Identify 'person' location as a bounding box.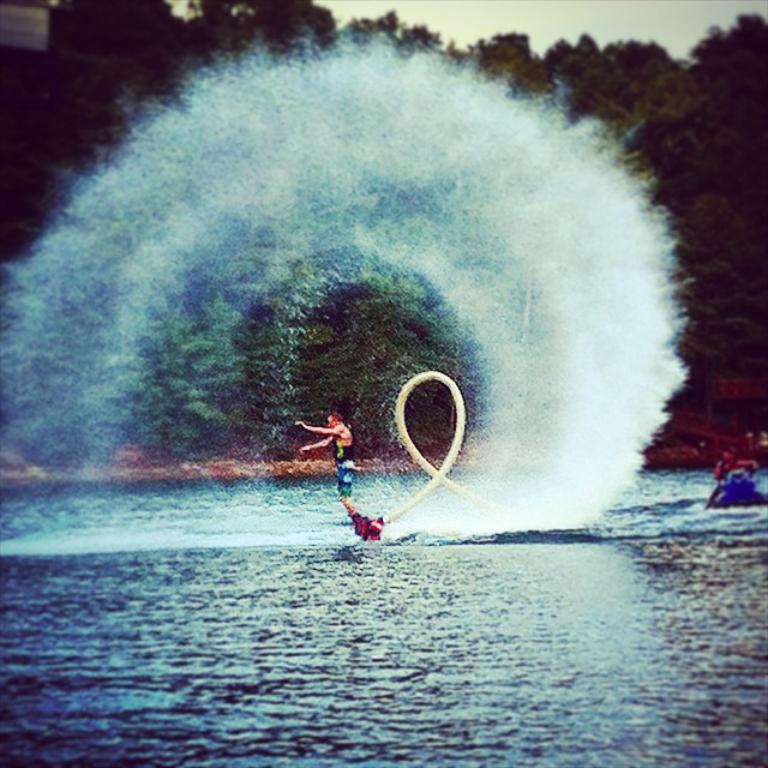
[left=308, top=401, right=373, bottom=532].
